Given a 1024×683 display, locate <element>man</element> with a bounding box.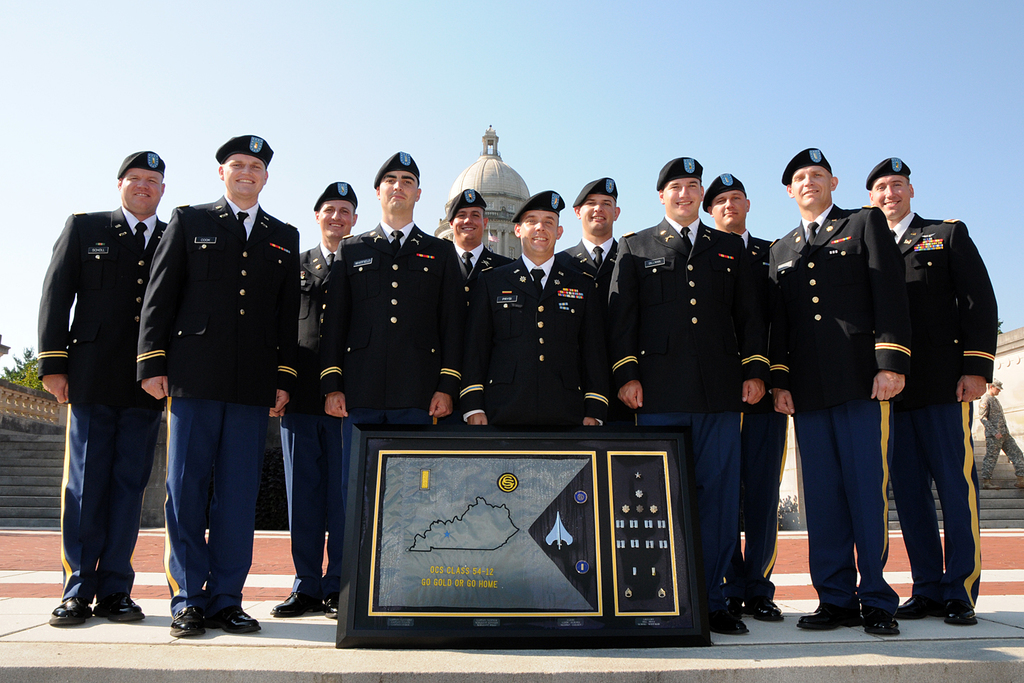
Located: (700,174,785,620).
